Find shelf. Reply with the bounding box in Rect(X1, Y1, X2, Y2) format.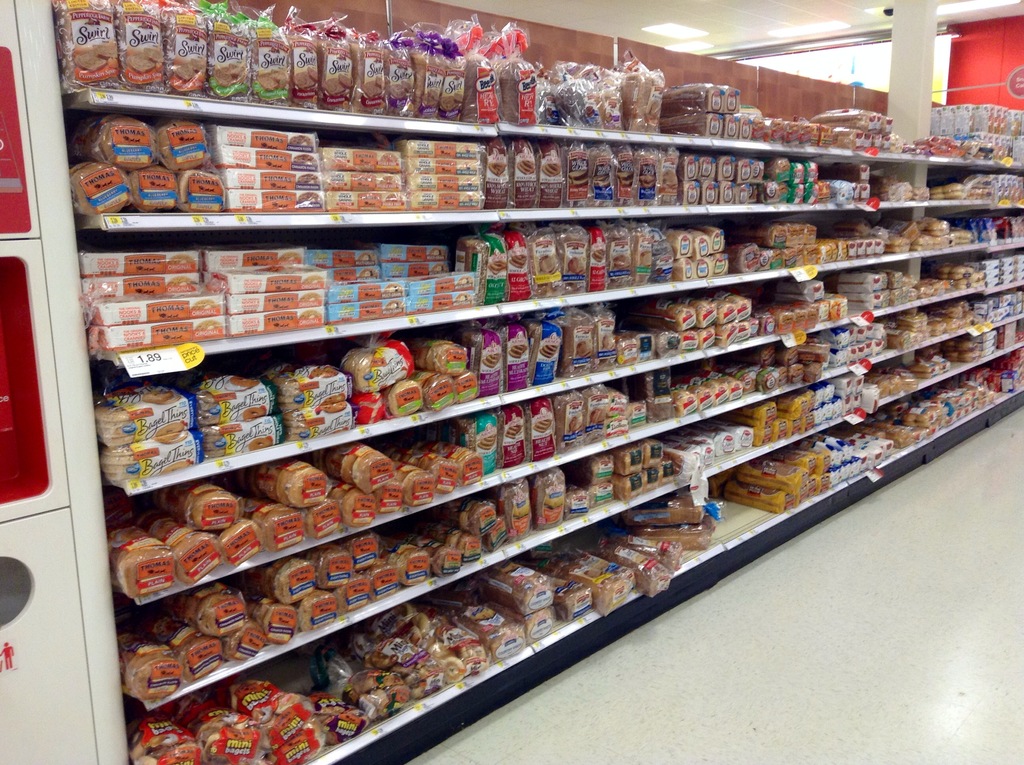
Rect(897, 310, 1023, 388).
